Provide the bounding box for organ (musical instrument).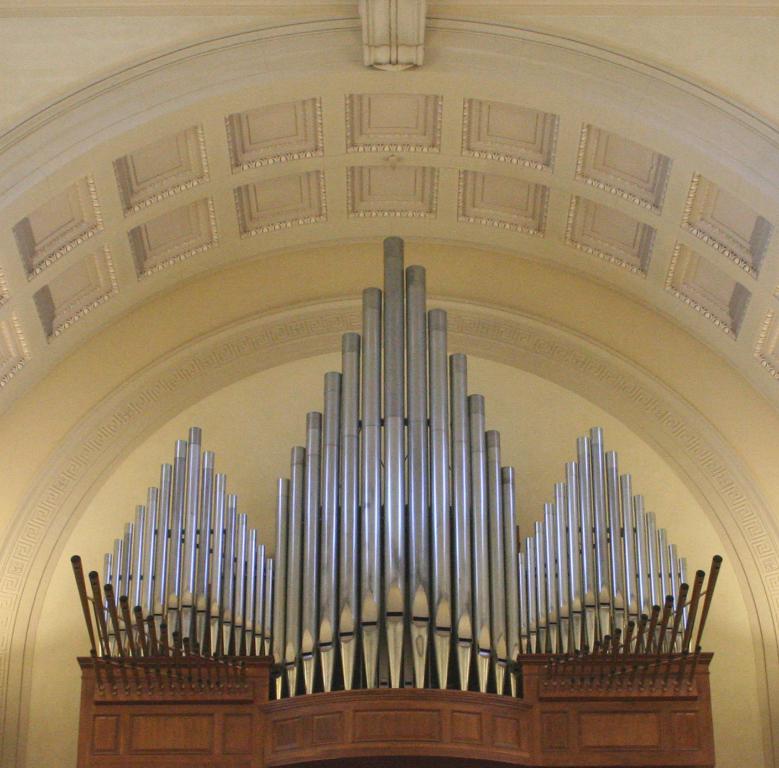
box=[67, 234, 723, 767].
